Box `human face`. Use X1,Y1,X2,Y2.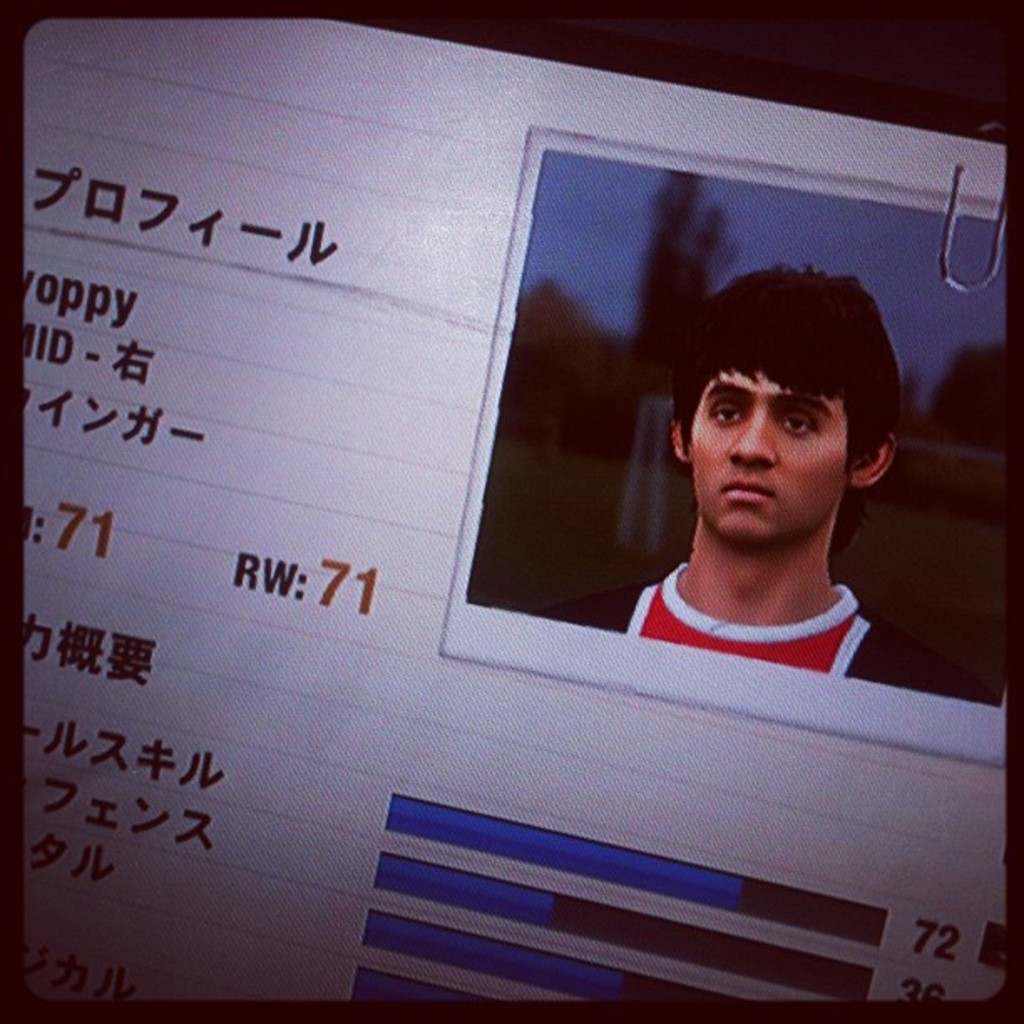
691,368,848,534.
